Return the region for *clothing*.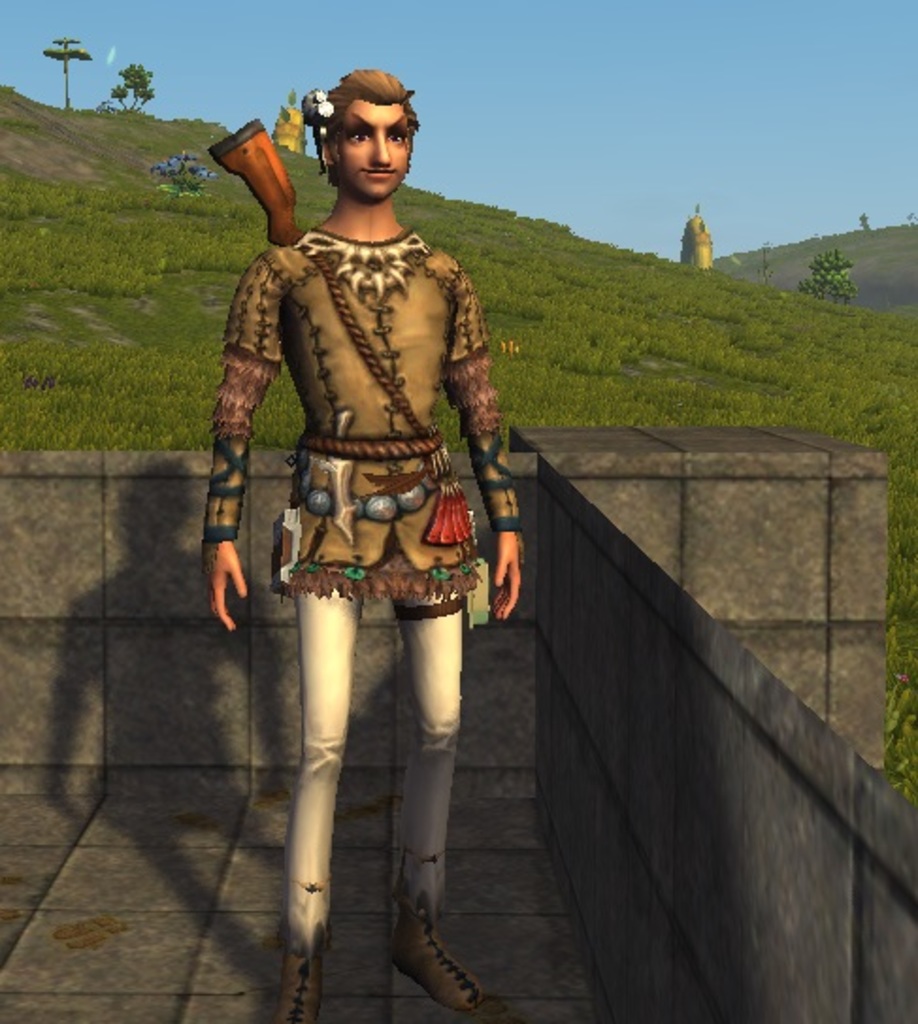
(x1=211, y1=232, x2=530, y2=652).
